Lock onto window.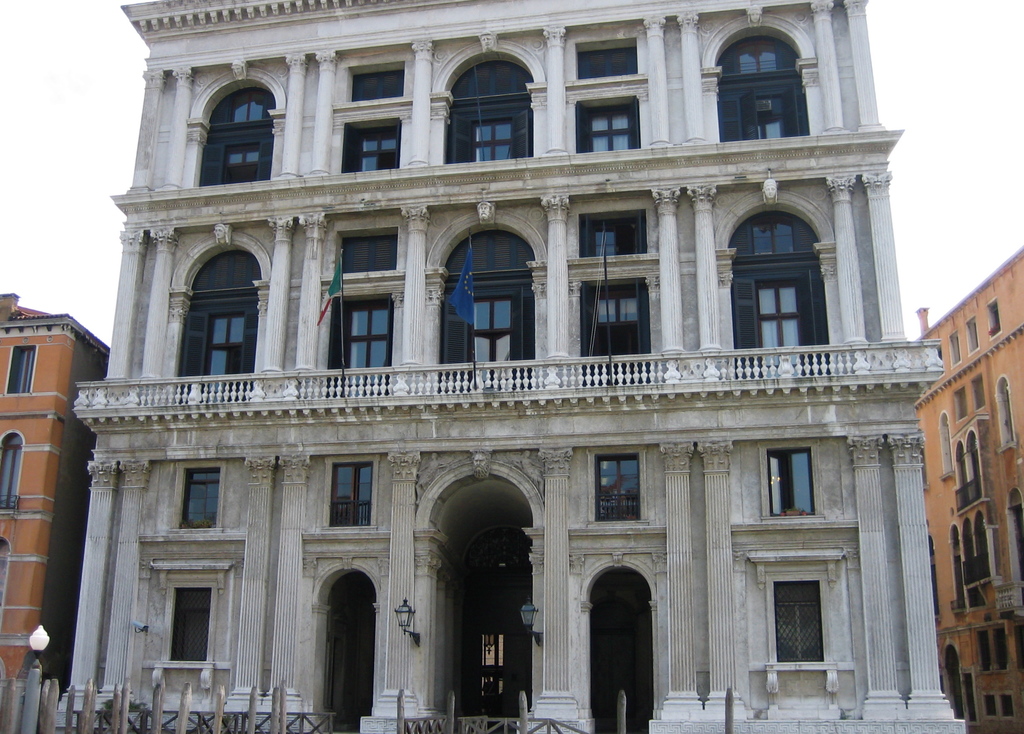
Locked: 577:97:641:151.
